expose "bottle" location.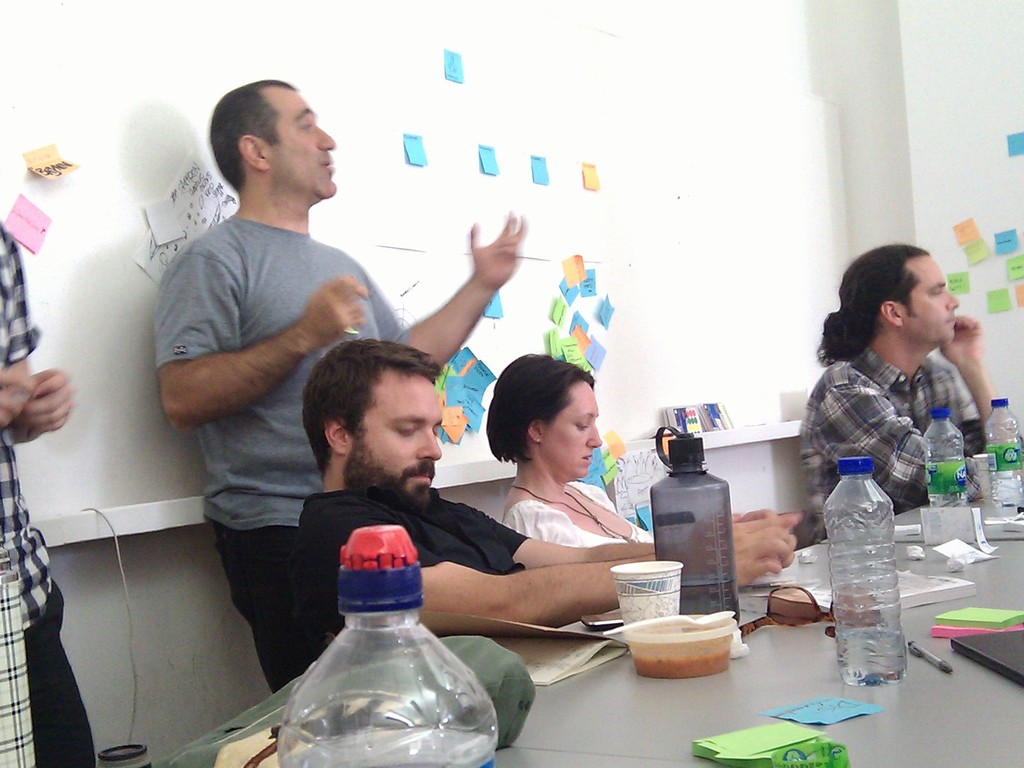
Exposed at region(638, 421, 746, 633).
